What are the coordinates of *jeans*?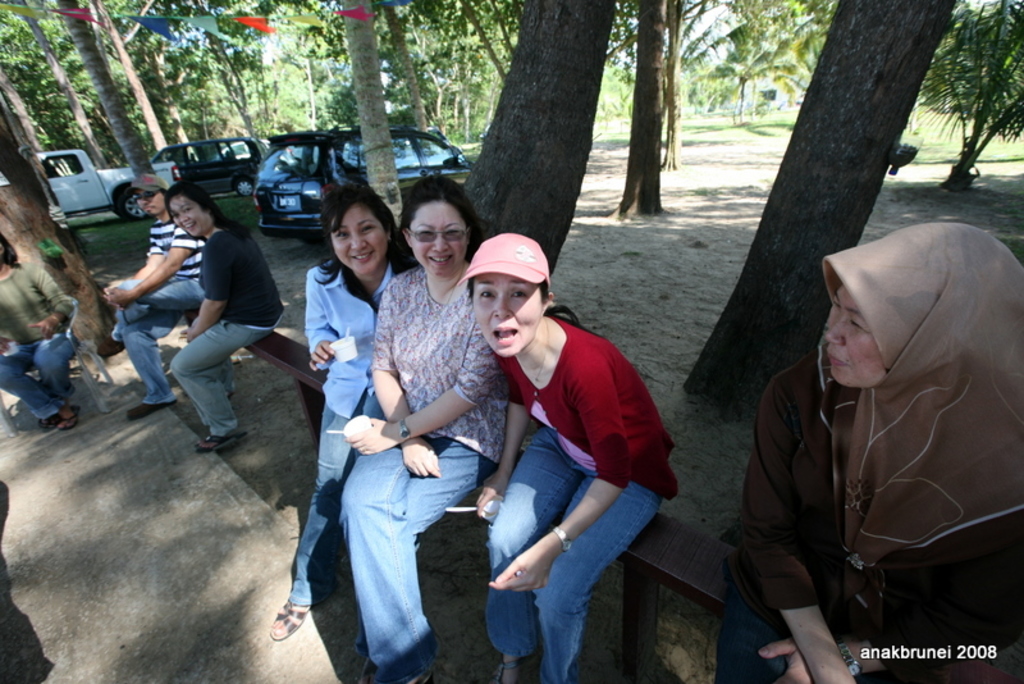
(173,318,269,446).
